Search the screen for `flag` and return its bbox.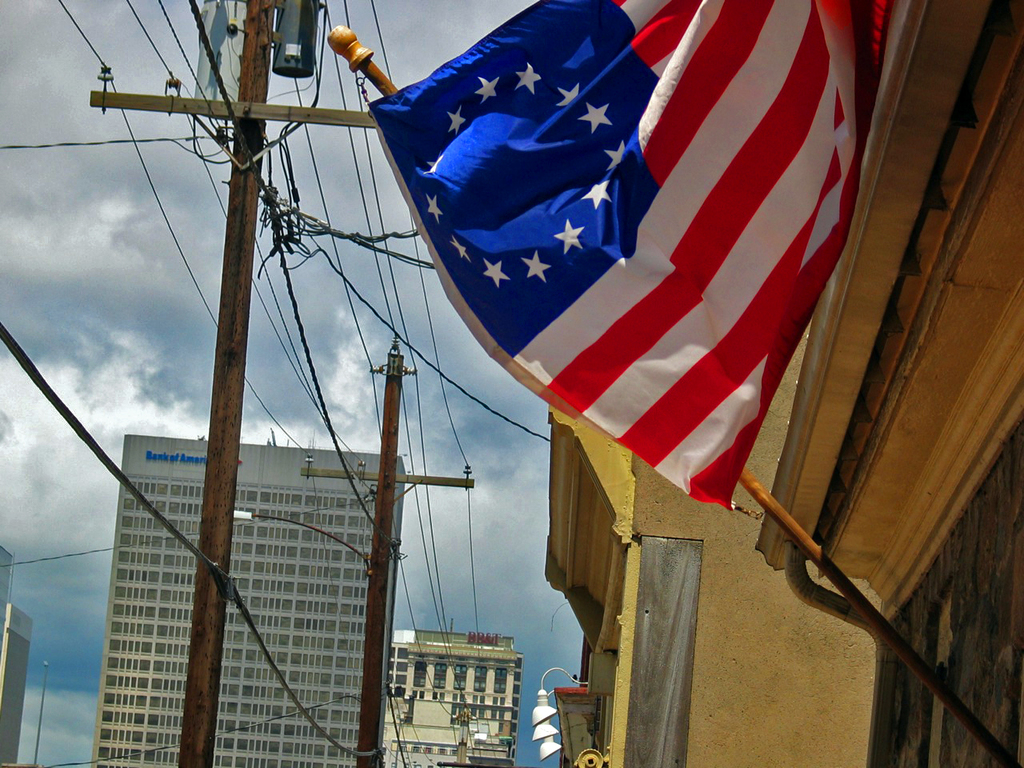
Found: crop(481, 13, 838, 536).
